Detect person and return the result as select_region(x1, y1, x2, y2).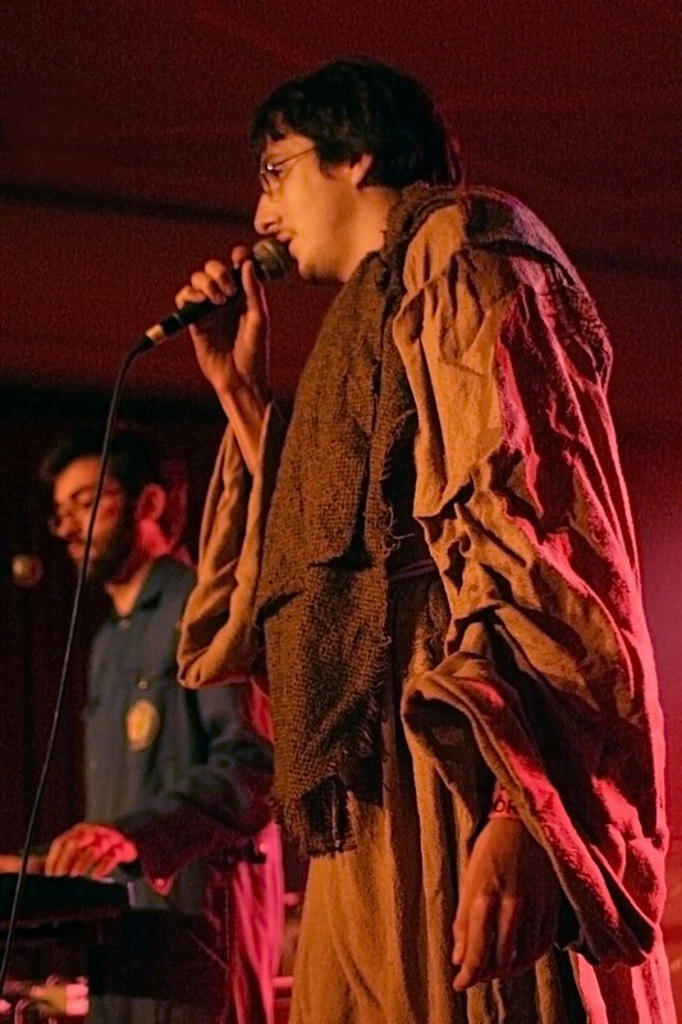
select_region(0, 410, 297, 1023).
